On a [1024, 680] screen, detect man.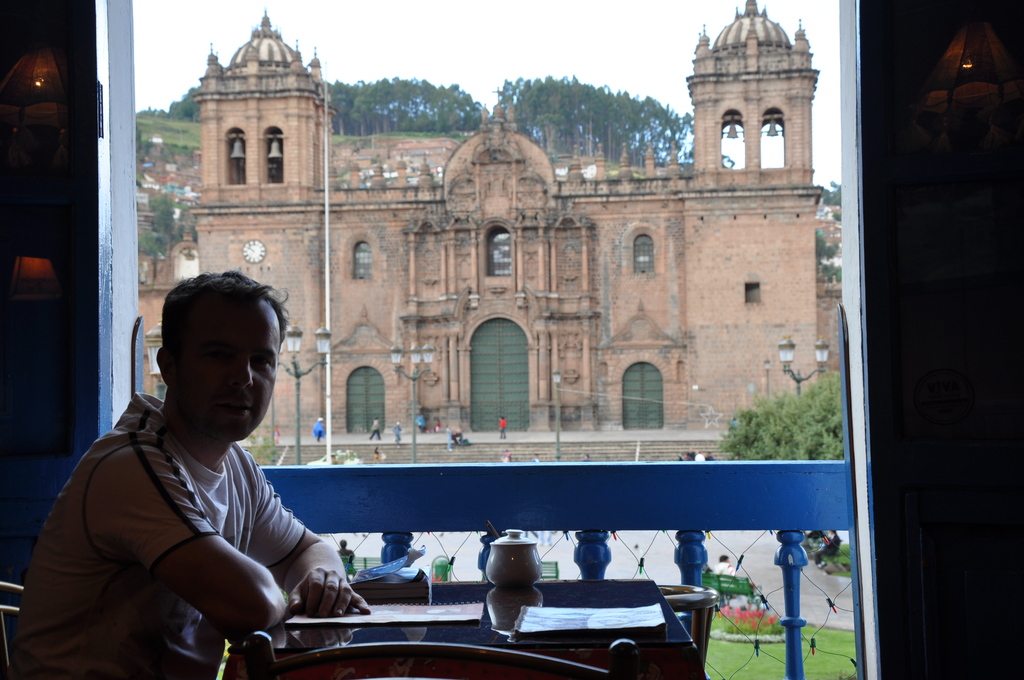
(18,271,372,679).
